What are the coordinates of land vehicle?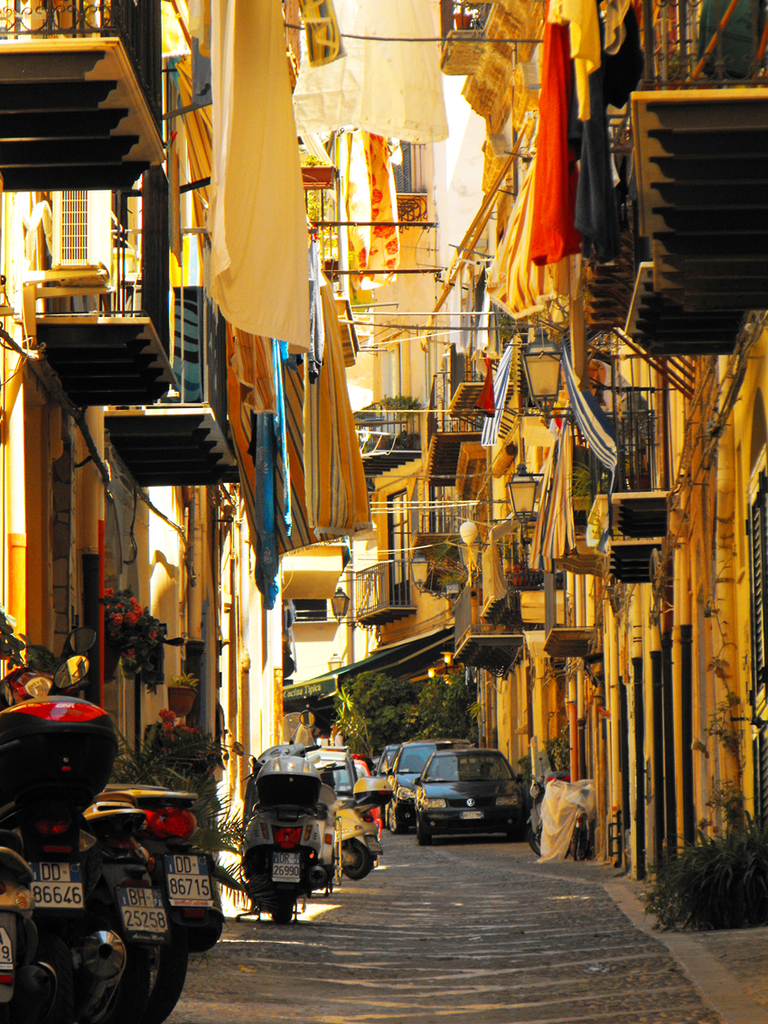
box(0, 616, 122, 1023).
